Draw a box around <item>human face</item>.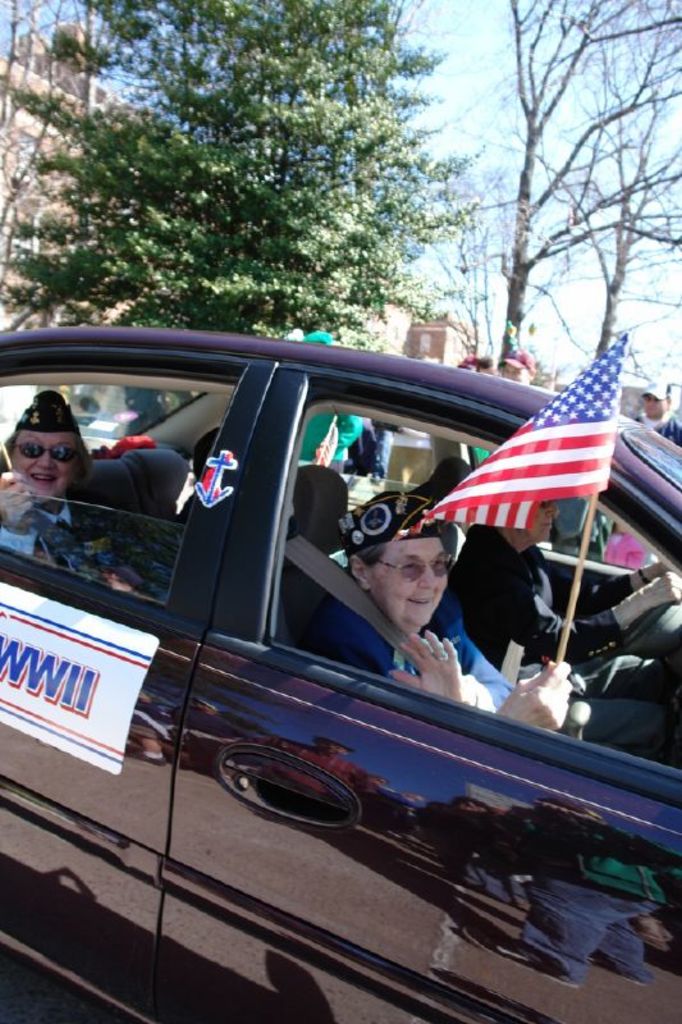
x1=523 y1=499 x2=557 y2=535.
